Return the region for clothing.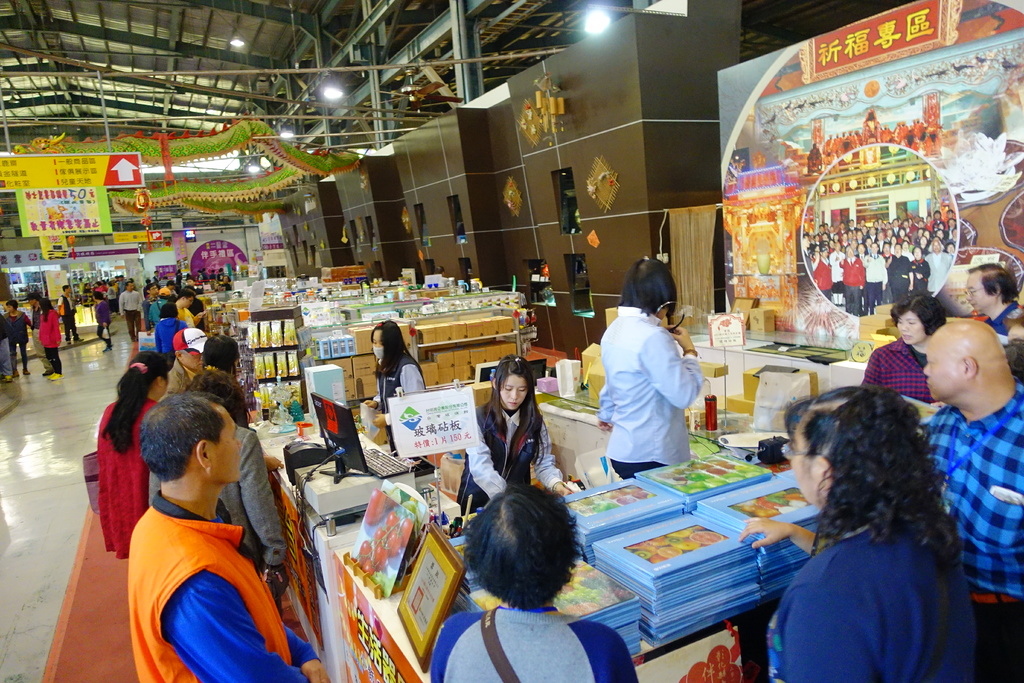
rect(154, 318, 181, 365).
